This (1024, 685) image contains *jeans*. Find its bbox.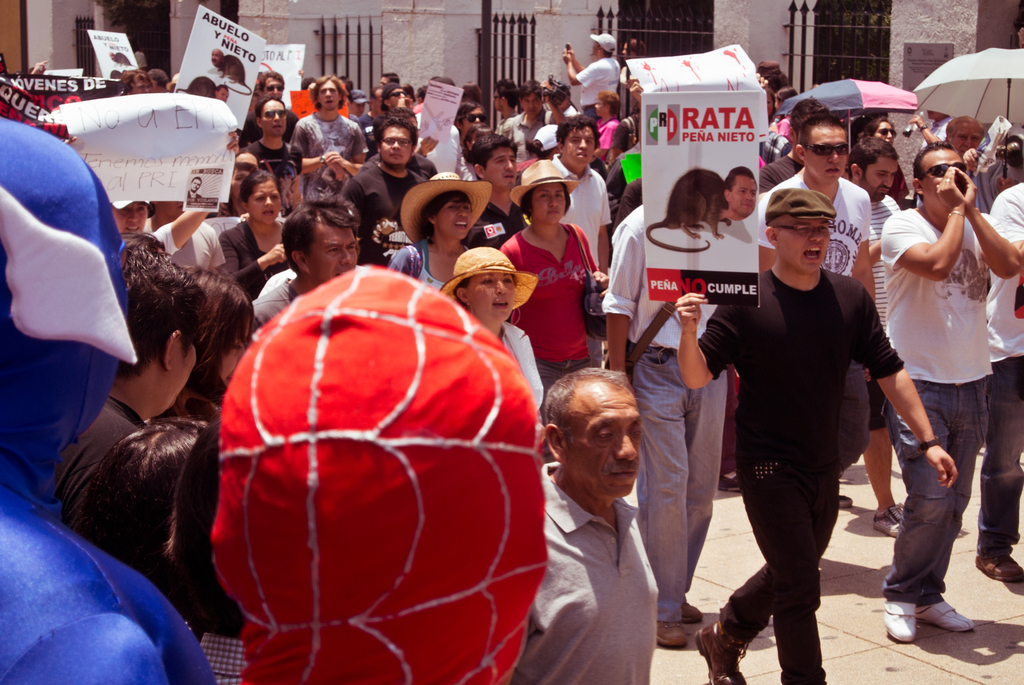
[x1=887, y1=368, x2=991, y2=606].
